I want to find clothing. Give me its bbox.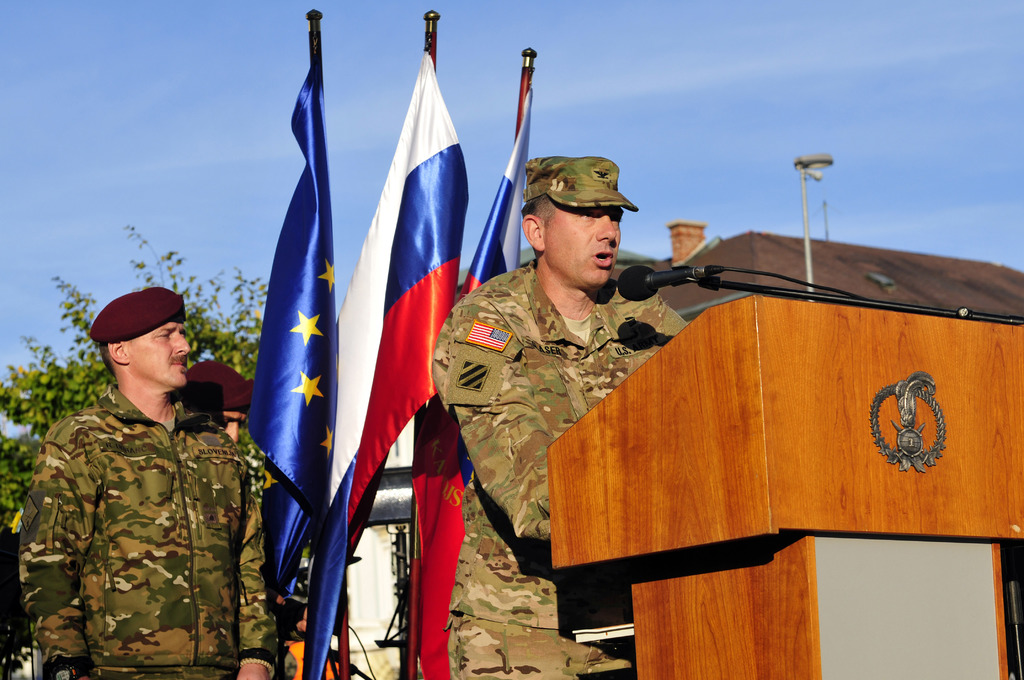
432:258:688:679.
